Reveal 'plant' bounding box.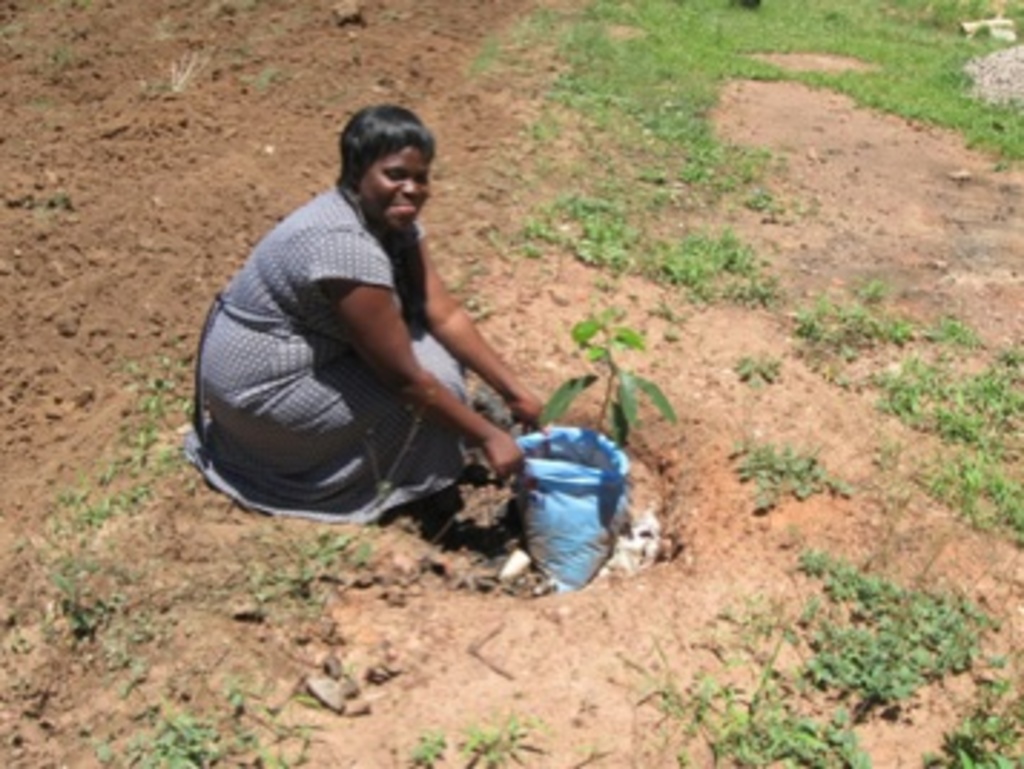
Revealed: [x1=717, y1=428, x2=849, y2=502].
